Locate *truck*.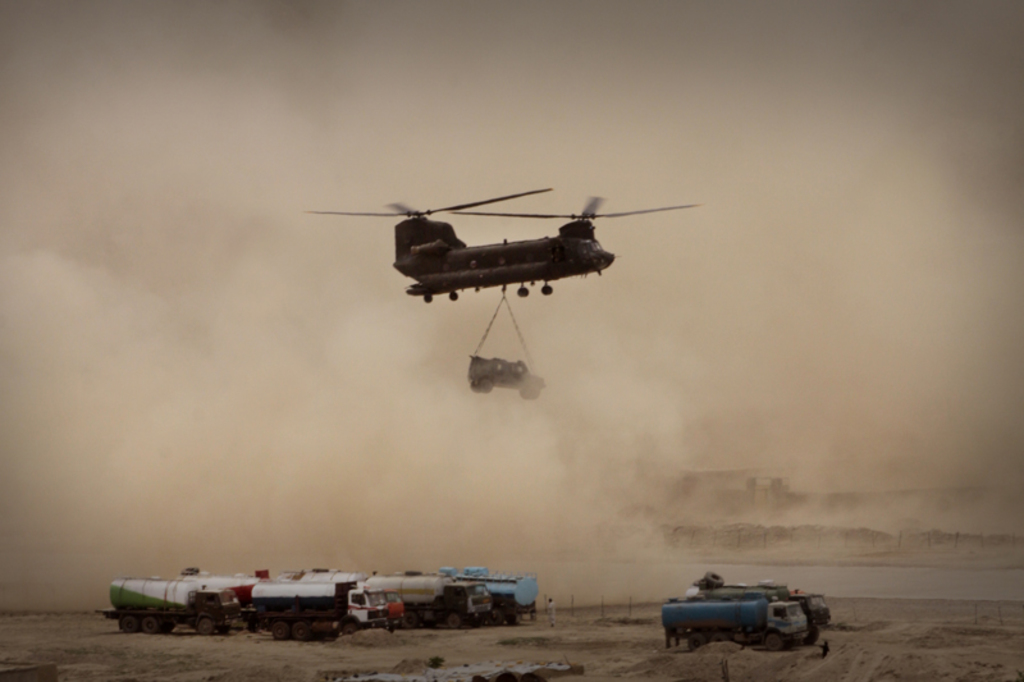
Bounding box: BBox(691, 571, 835, 626).
